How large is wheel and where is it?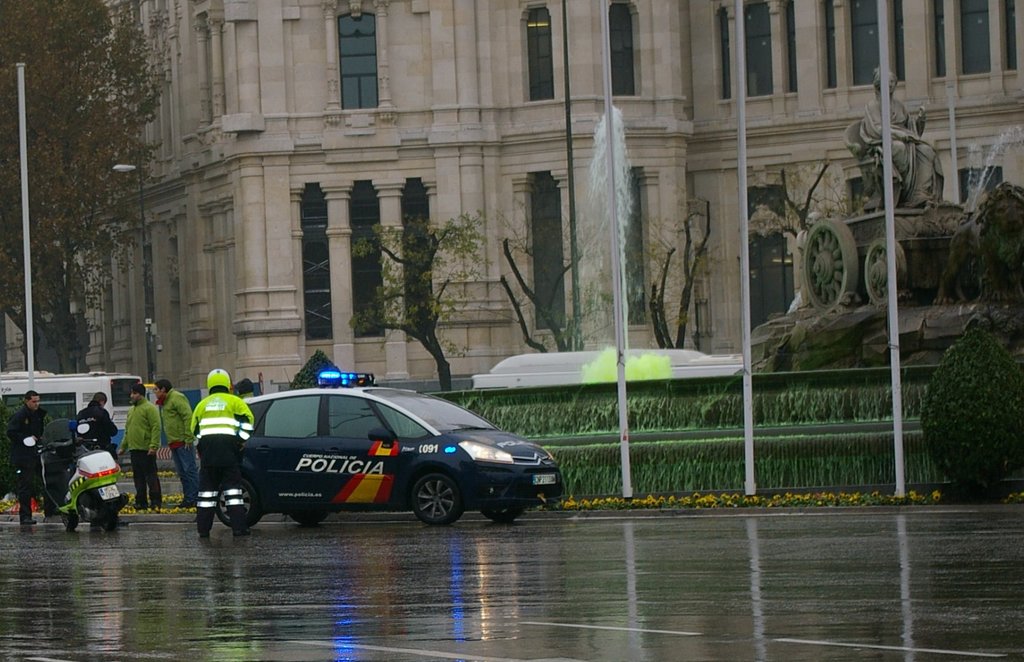
Bounding box: detection(92, 497, 122, 531).
